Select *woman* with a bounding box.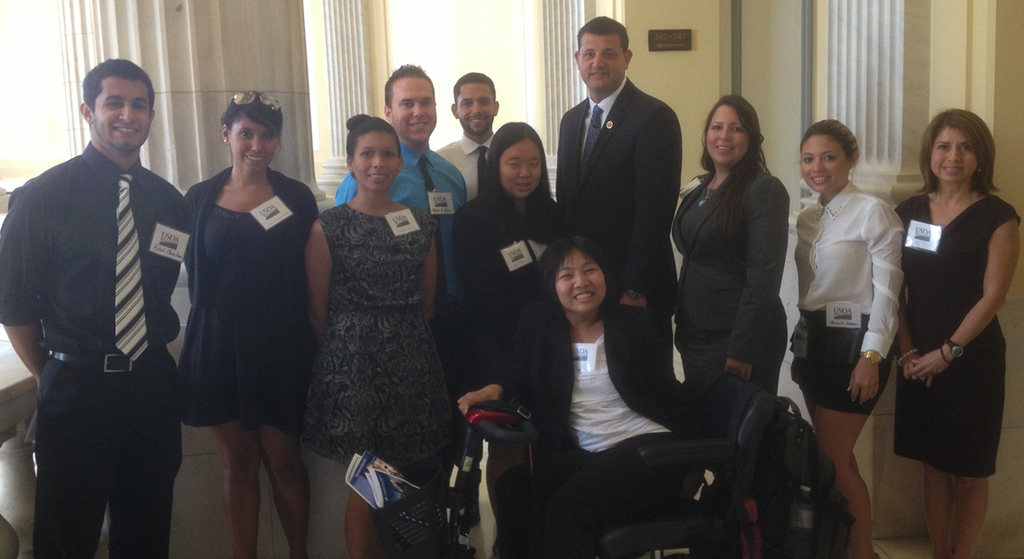
select_region(675, 96, 791, 558).
